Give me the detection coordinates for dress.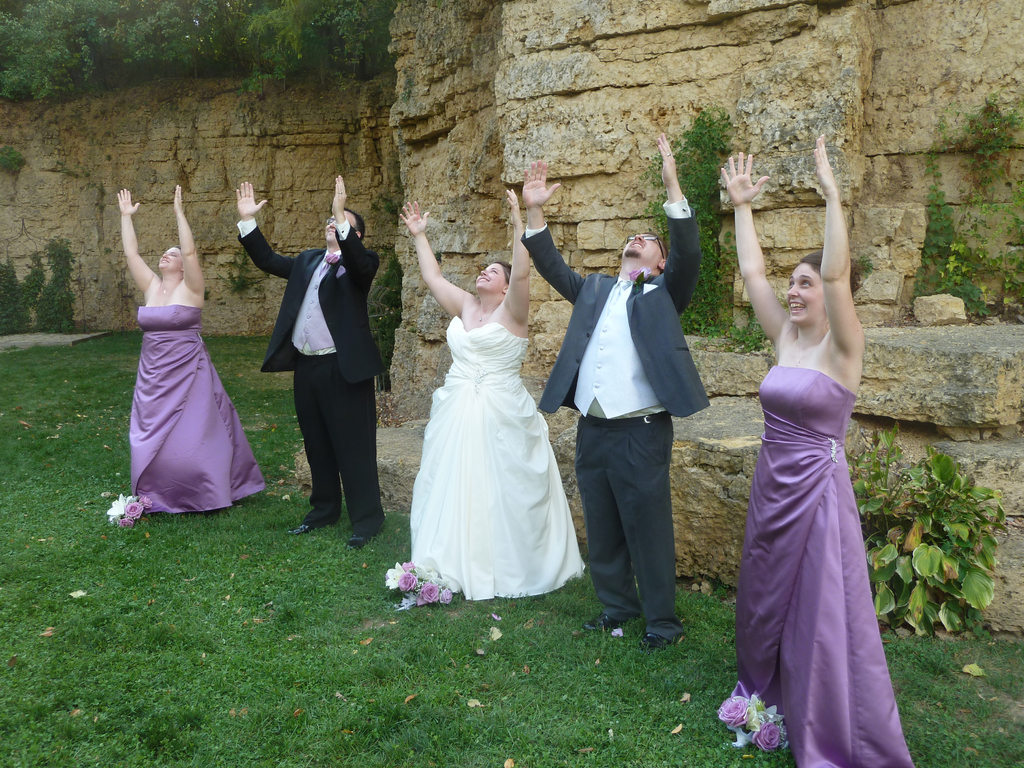
410:310:584:604.
